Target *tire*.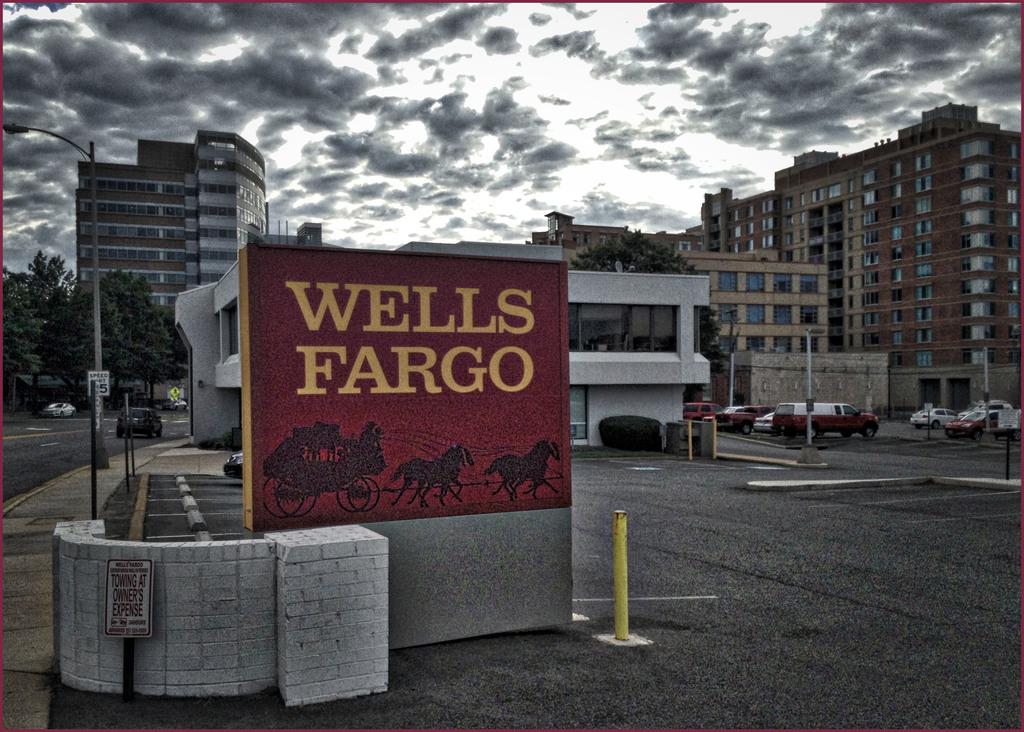
Target region: bbox=[262, 471, 305, 519].
